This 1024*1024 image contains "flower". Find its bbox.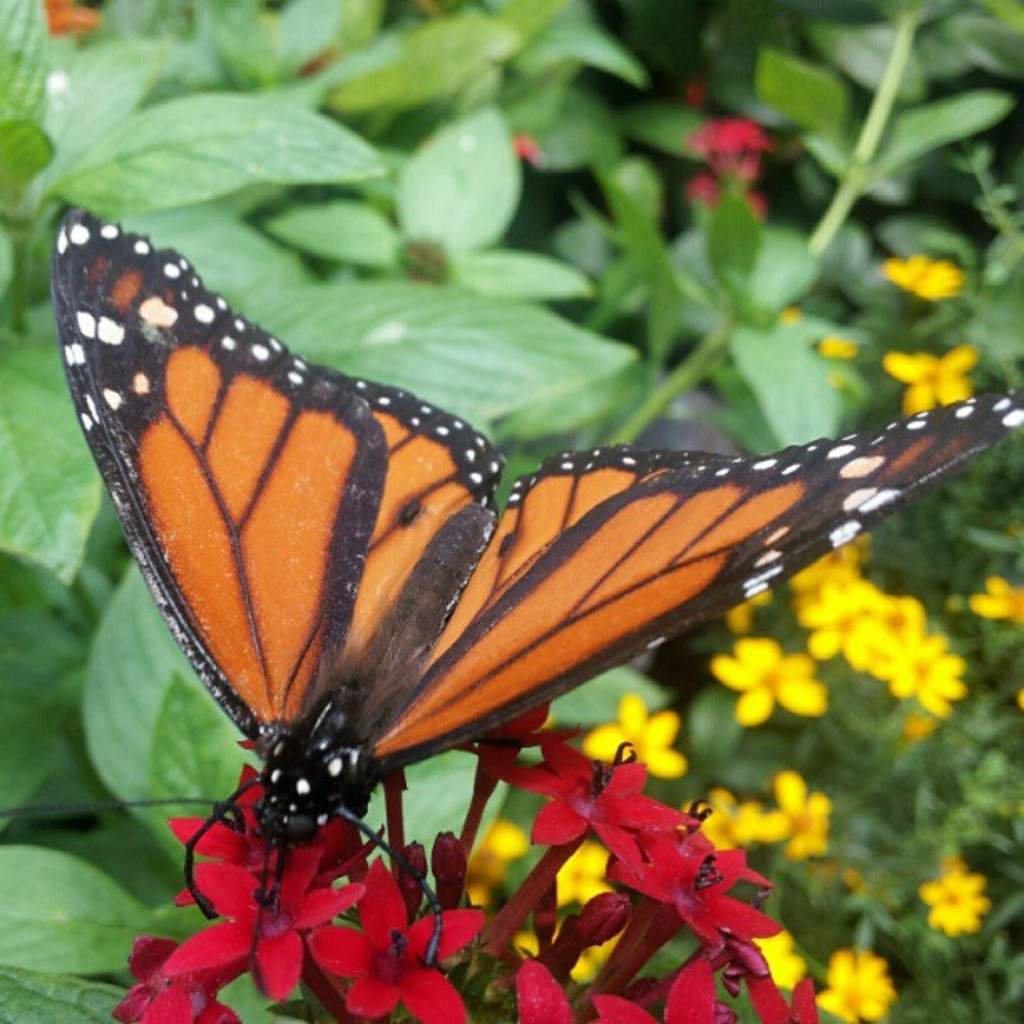
<box>815,947,899,1022</box>.
